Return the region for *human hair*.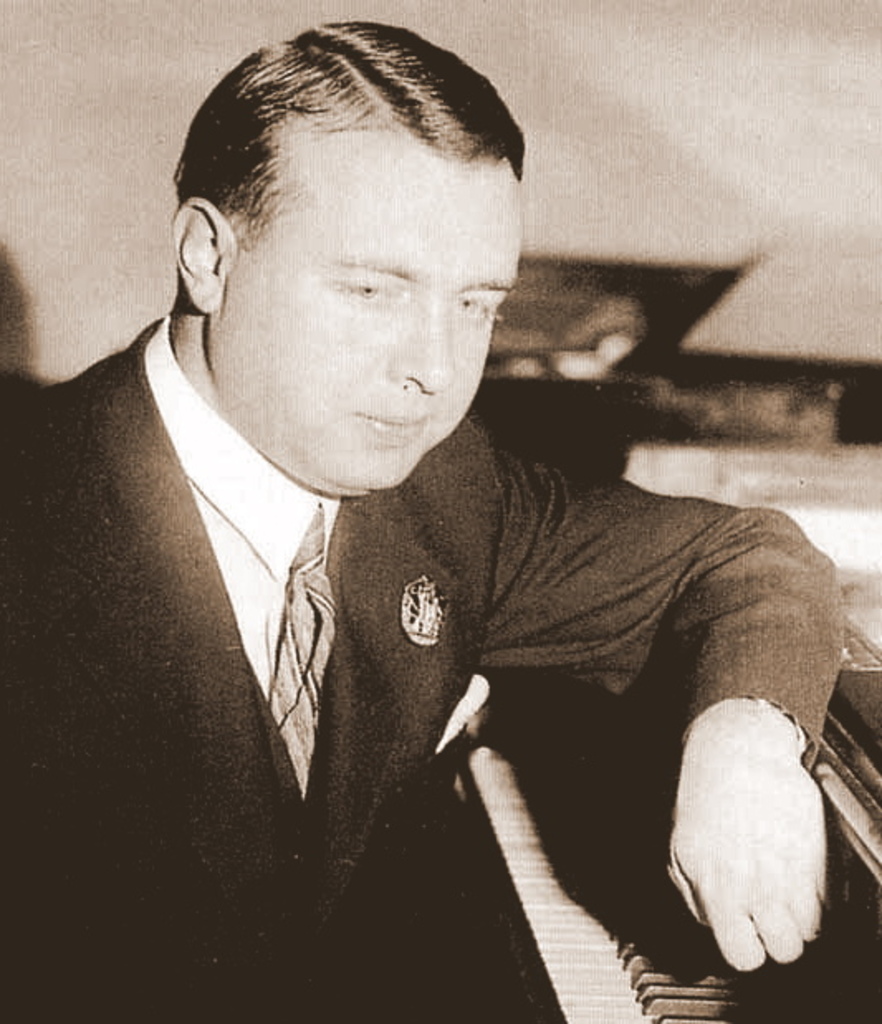
bbox(172, 45, 513, 321).
